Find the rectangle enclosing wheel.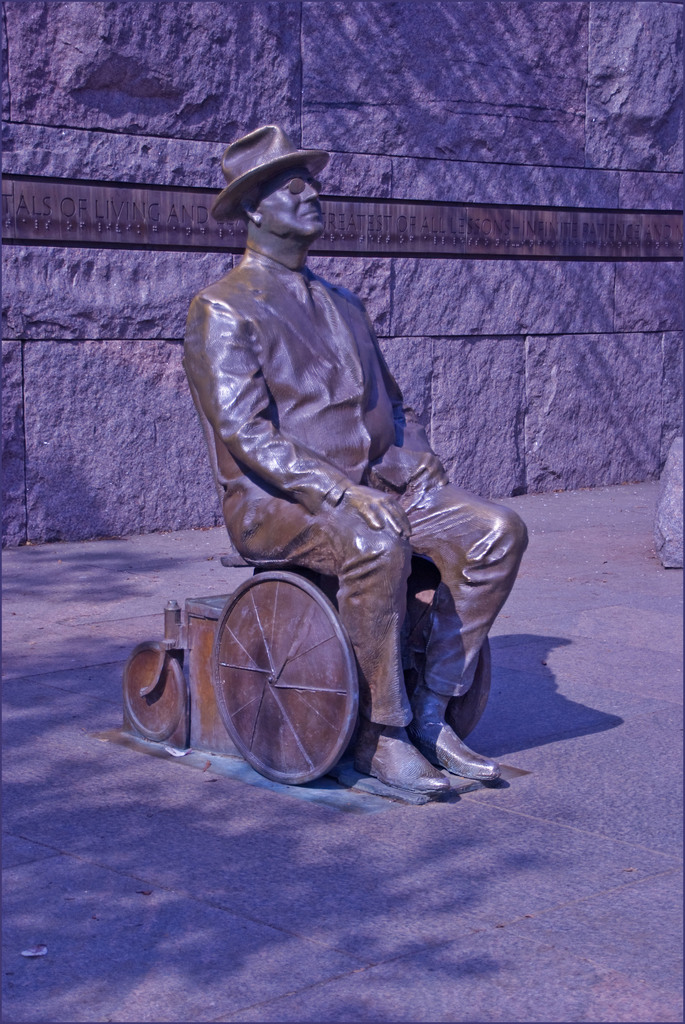
{"left": 405, "top": 552, "right": 493, "bottom": 741}.
